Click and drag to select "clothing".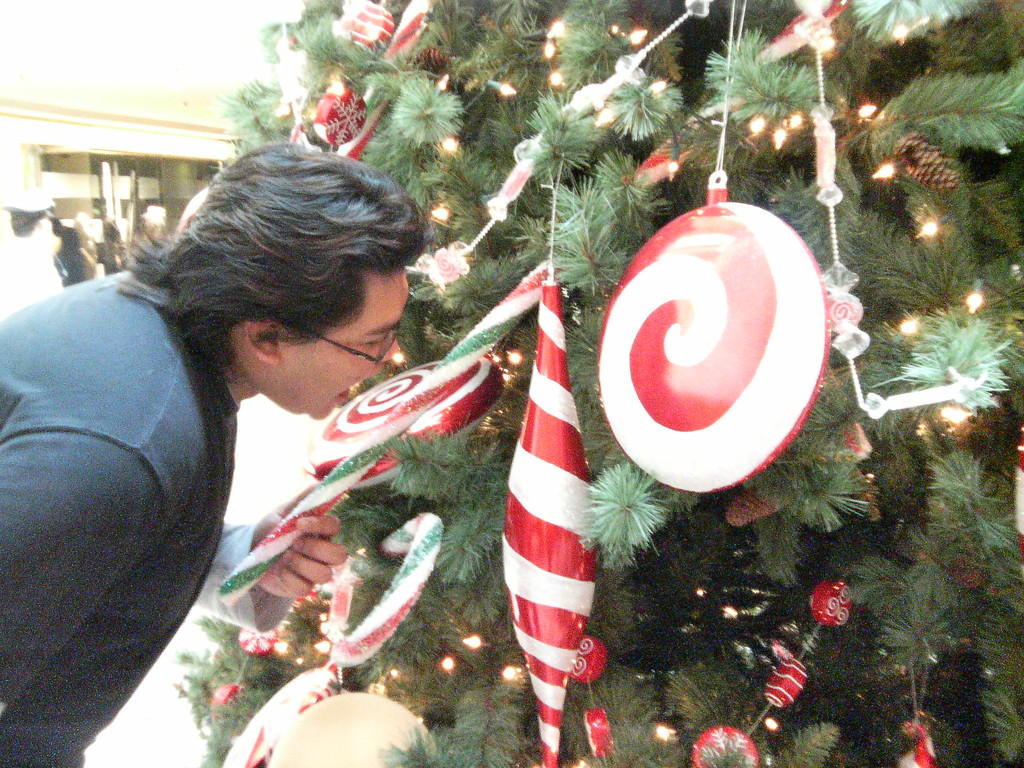
Selection: [0,271,300,767].
